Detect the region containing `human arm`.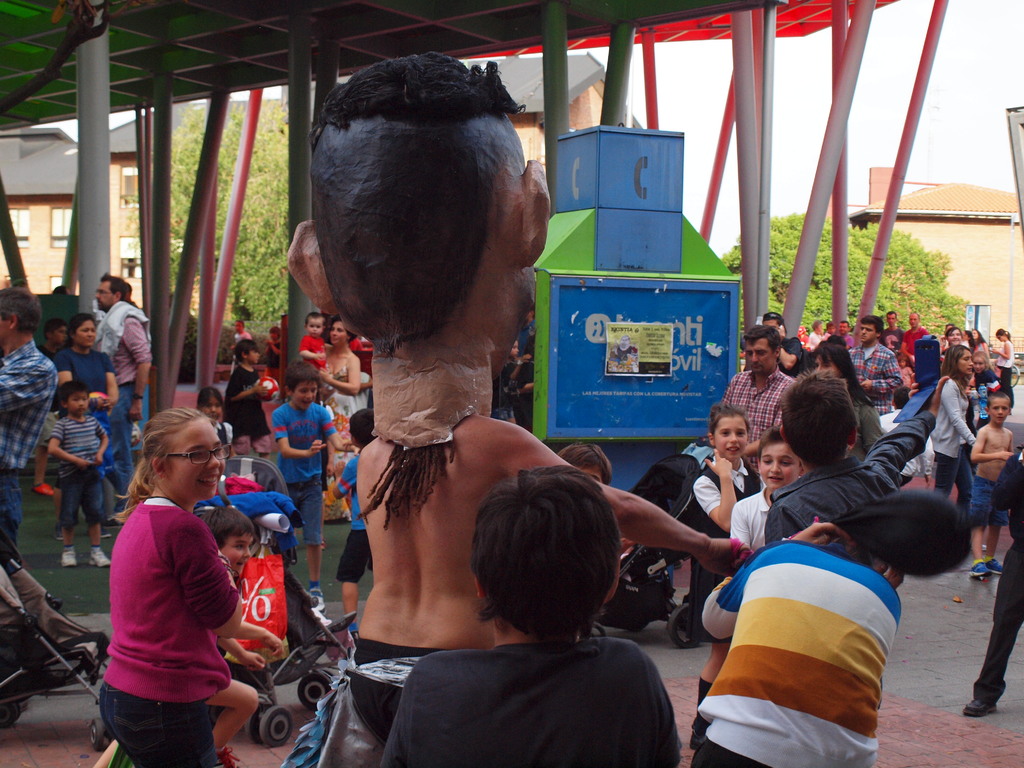
crop(360, 372, 377, 390).
